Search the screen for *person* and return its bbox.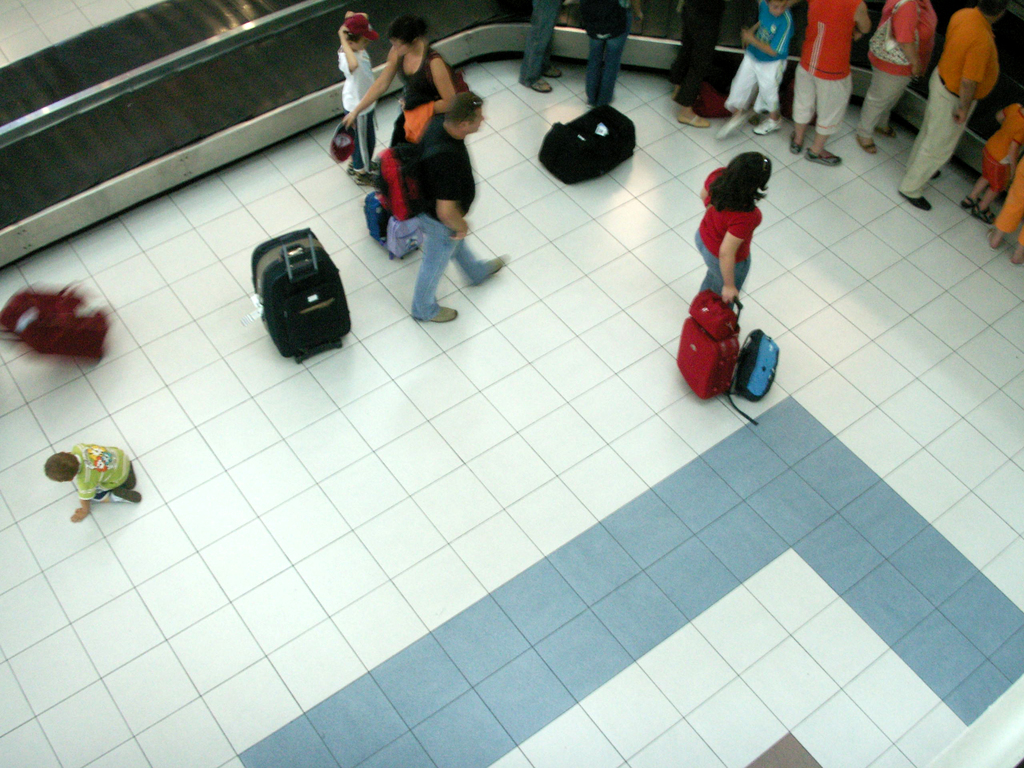
Found: x1=516, y1=0, x2=566, y2=94.
